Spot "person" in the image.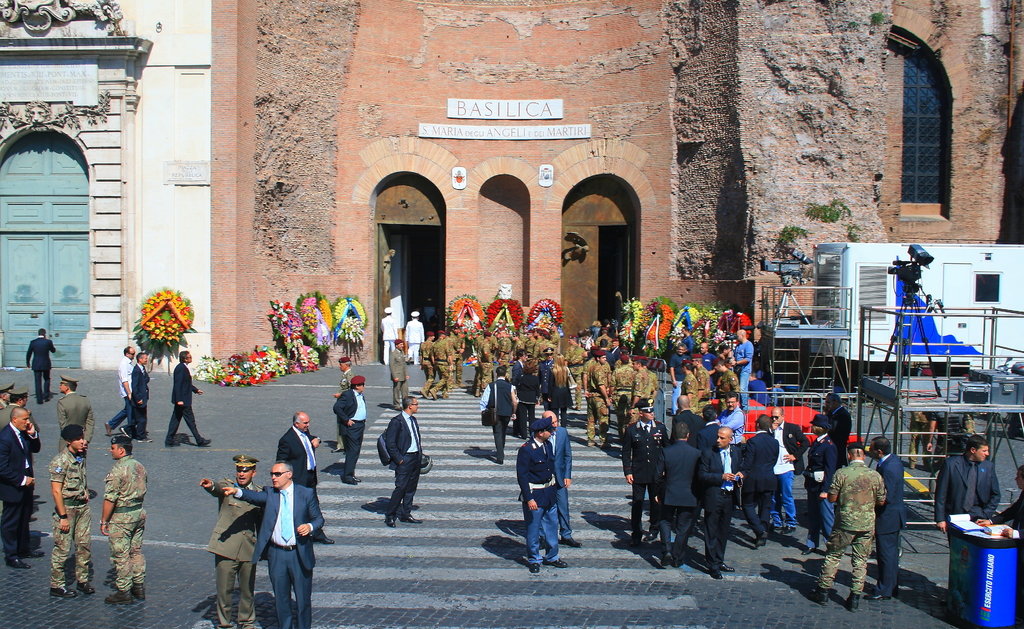
"person" found at 132 351 152 441.
